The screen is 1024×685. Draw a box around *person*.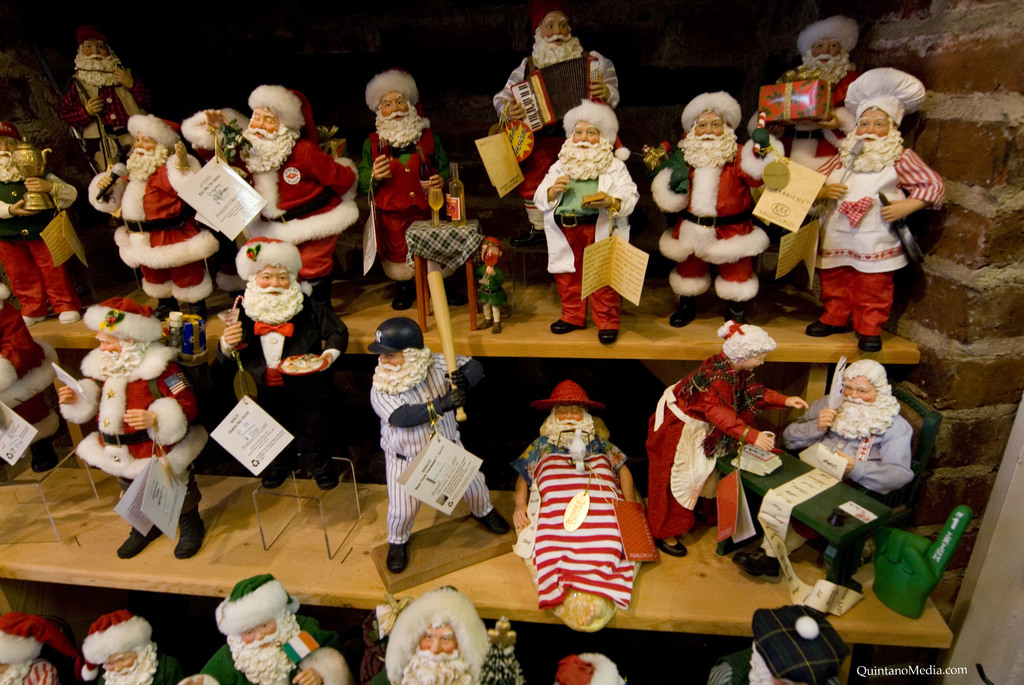
528:98:643:352.
